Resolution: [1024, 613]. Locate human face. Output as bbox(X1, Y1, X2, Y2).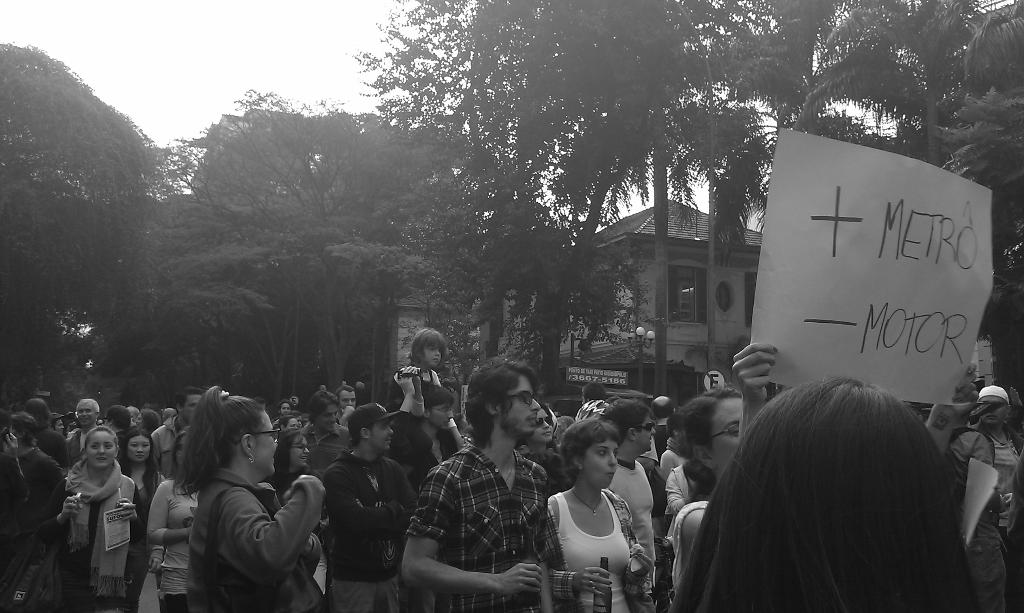
bbox(980, 395, 1005, 426).
